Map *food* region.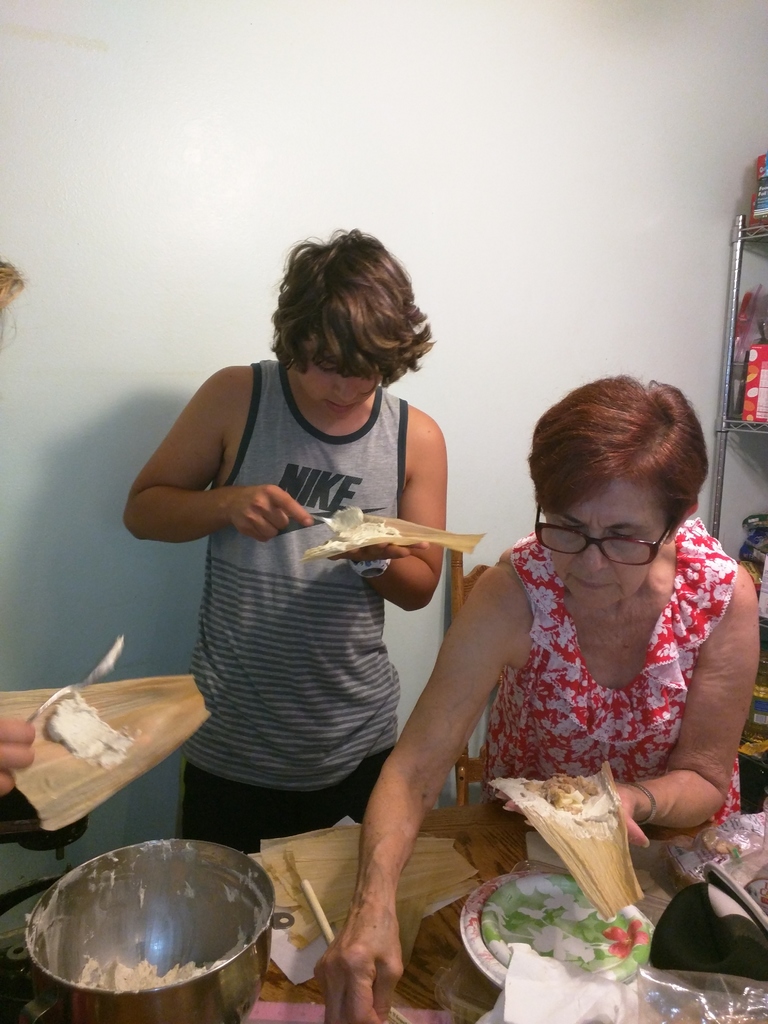
Mapped to rect(520, 772, 599, 808).
